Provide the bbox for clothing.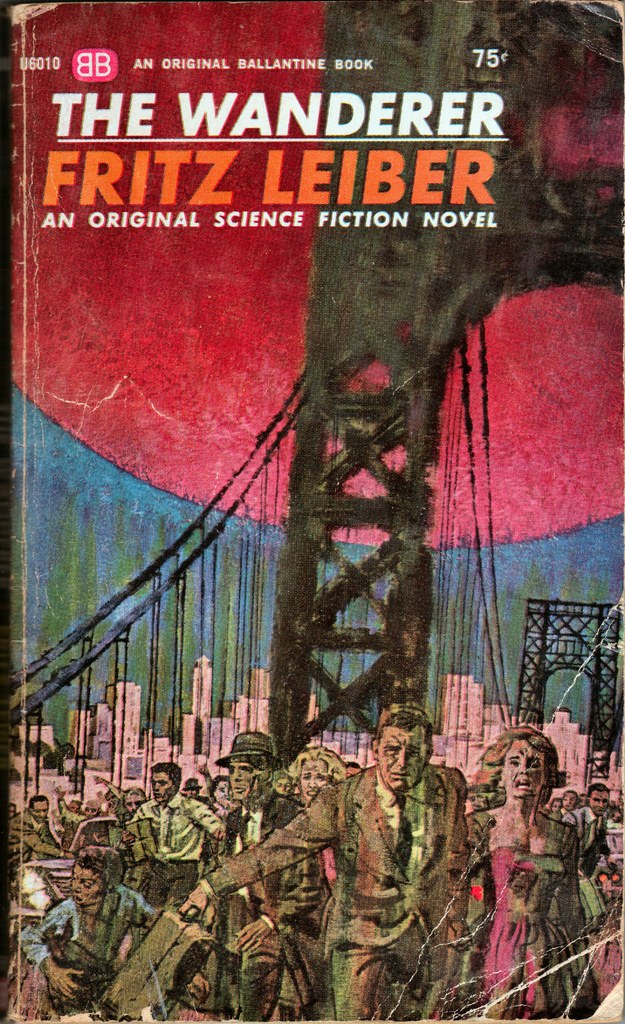
{"x1": 25, "y1": 898, "x2": 159, "y2": 1015}.
